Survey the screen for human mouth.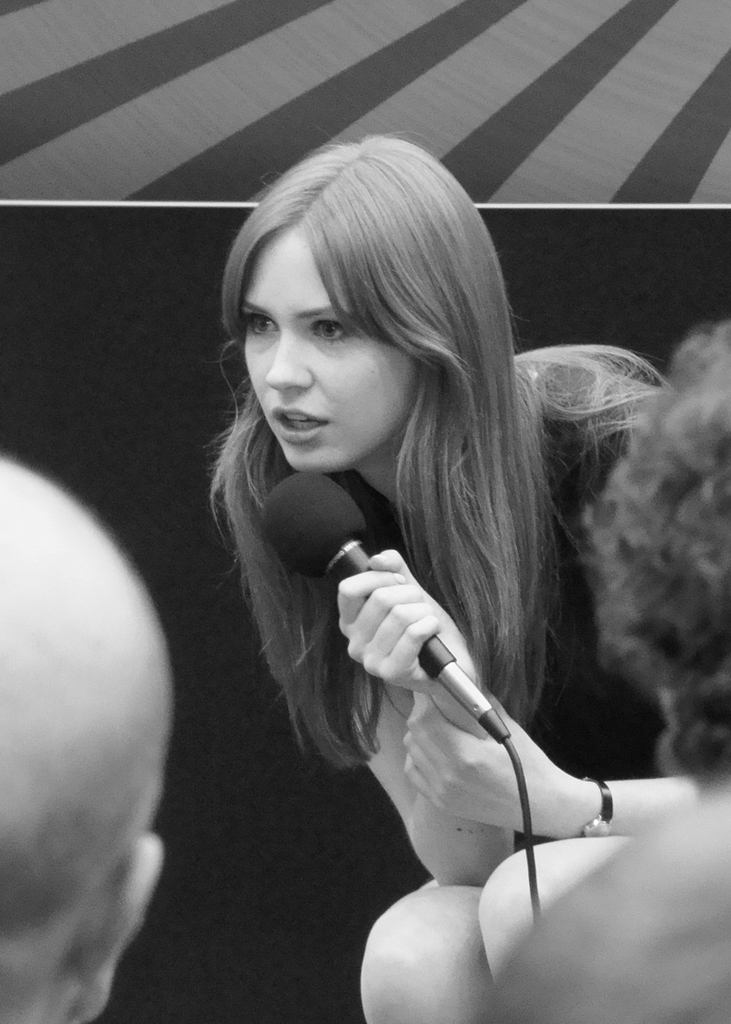
Survey found: x1=268 y1=404 x2=337 y2=436.
